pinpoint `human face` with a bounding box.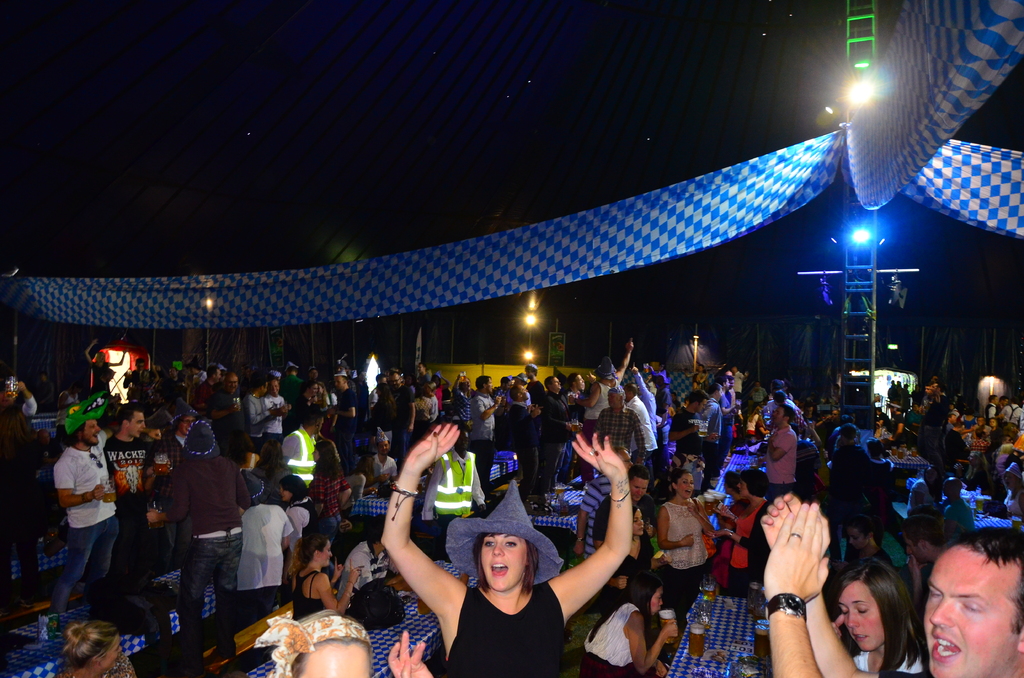
select_region(335, 376, 342, 389).
